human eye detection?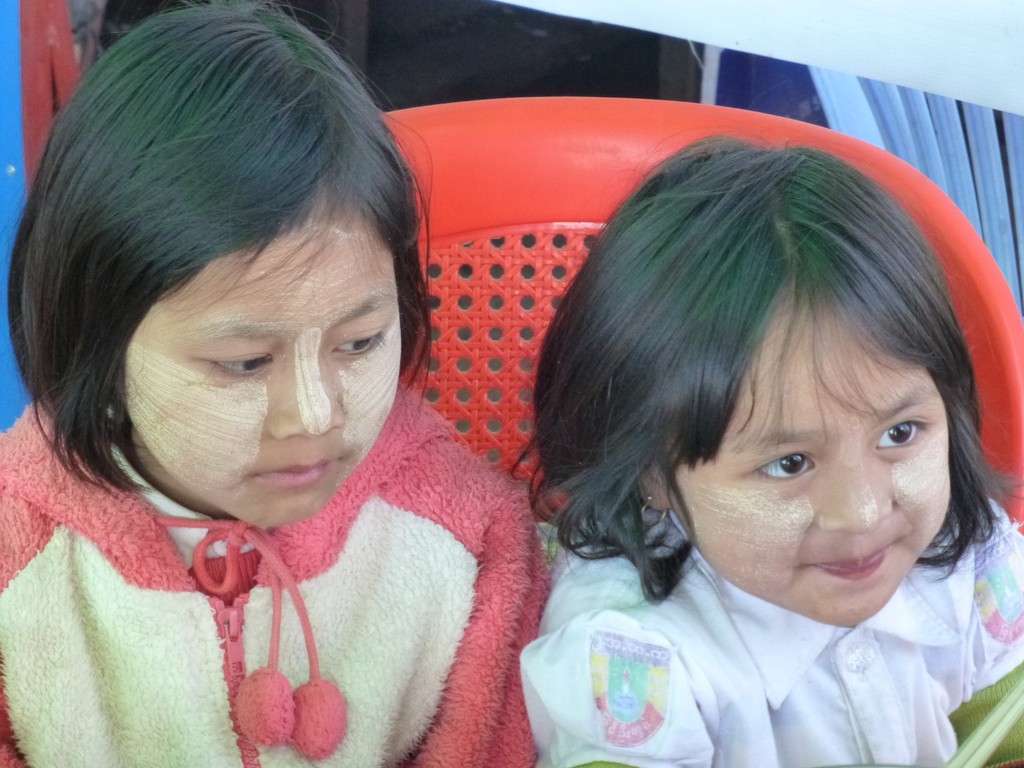
873:419:934:457
